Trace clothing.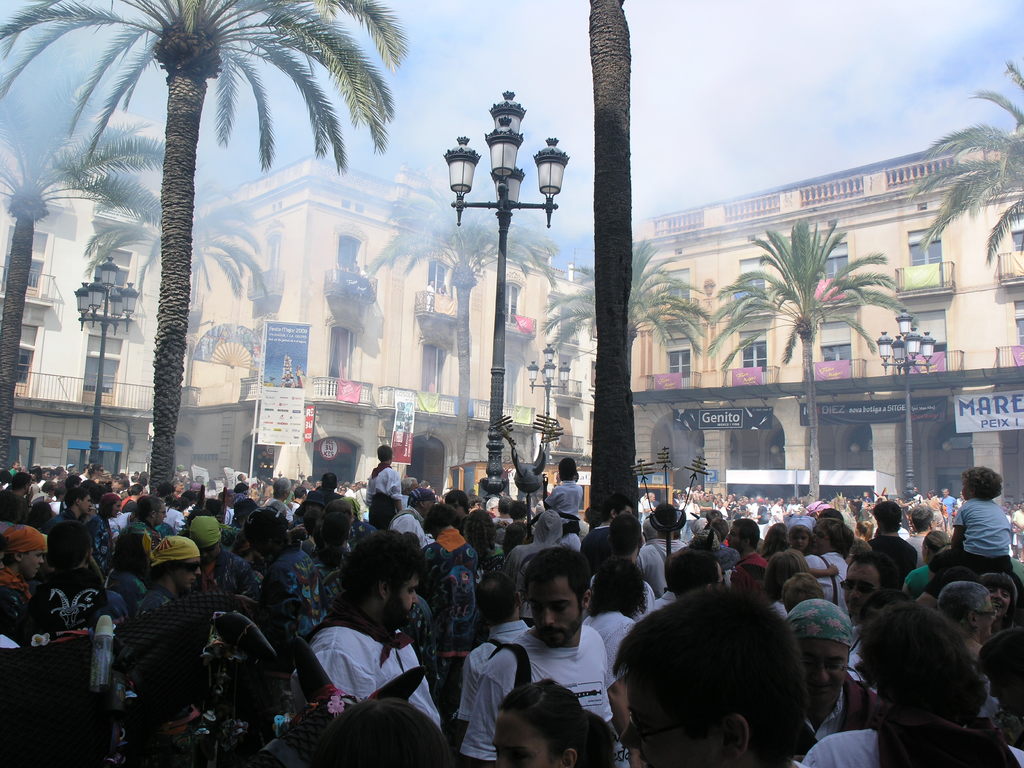
Traced to x1=637, y1=538, x2=690, y2=592.
